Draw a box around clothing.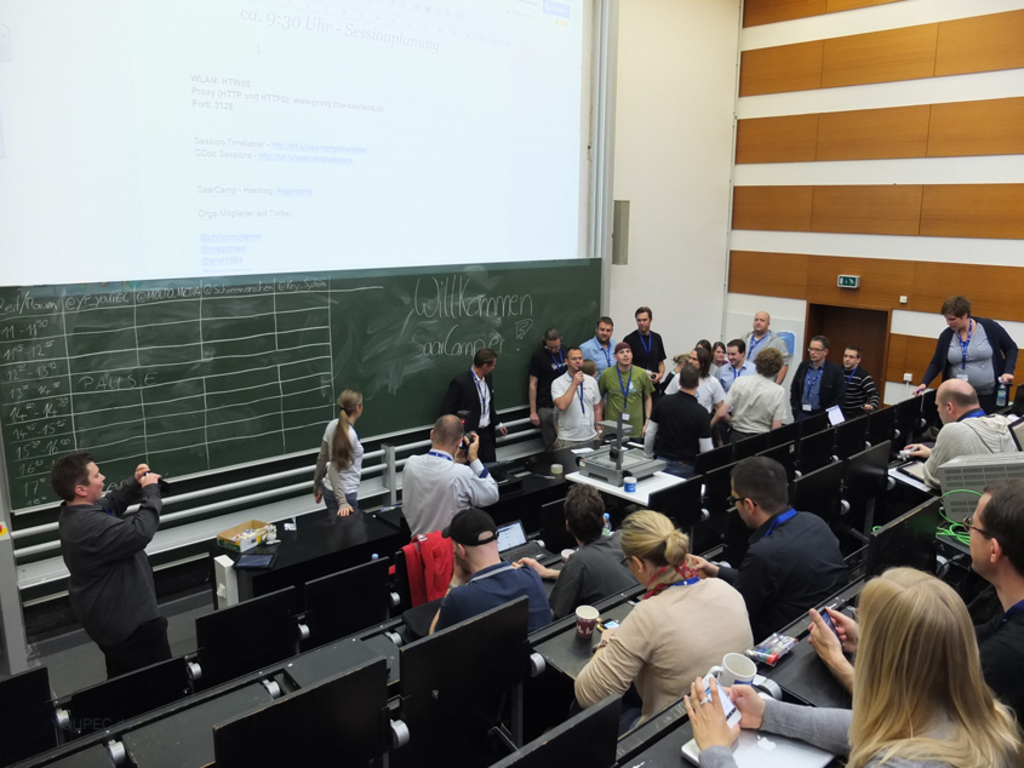
[x1=721, y1=368, x2=789, y2=440].
